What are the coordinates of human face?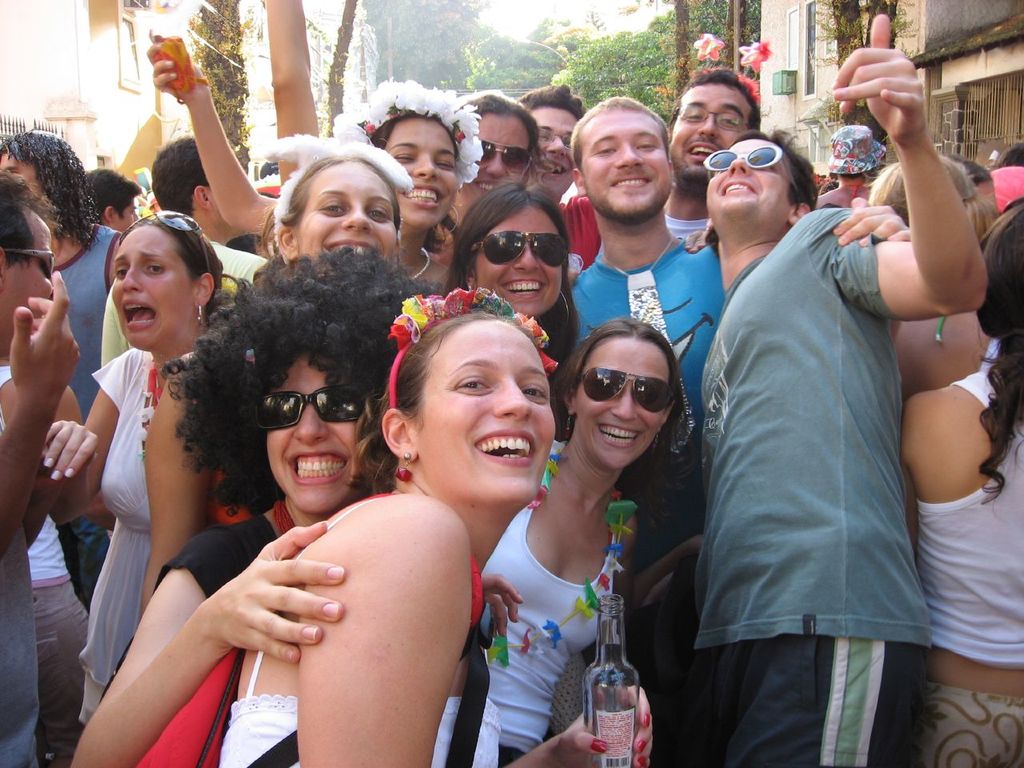
select_region(414, 317, 557, 510).
